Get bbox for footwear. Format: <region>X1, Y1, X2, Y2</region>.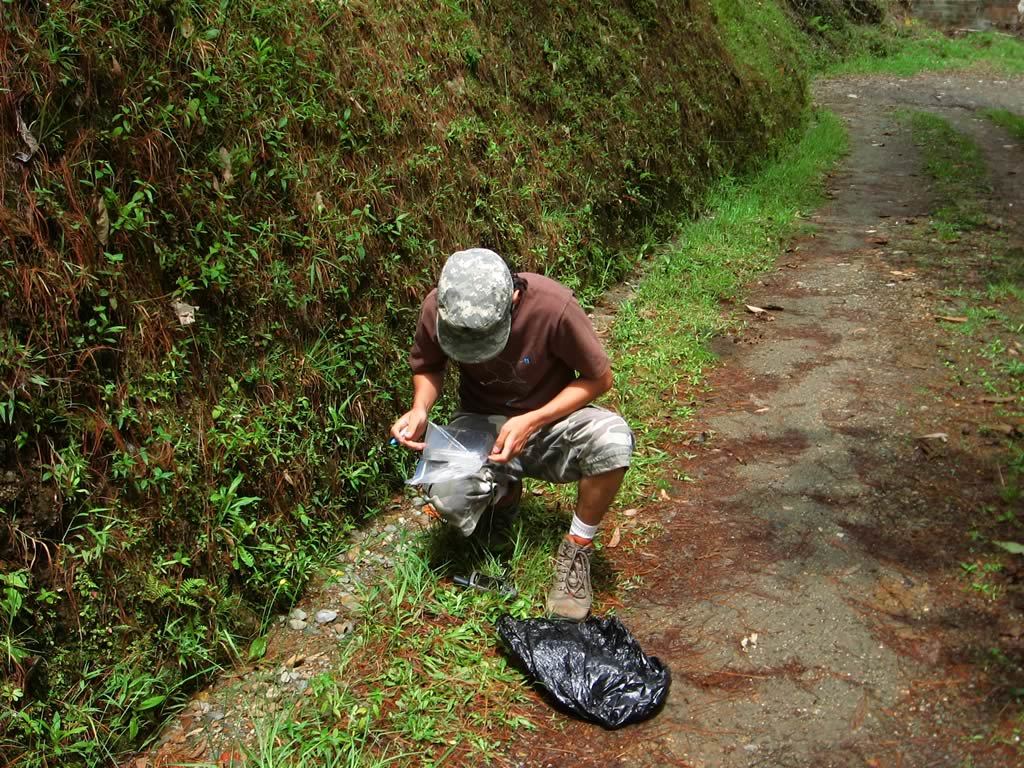
<region>541, 529, 599, 629</region>.
